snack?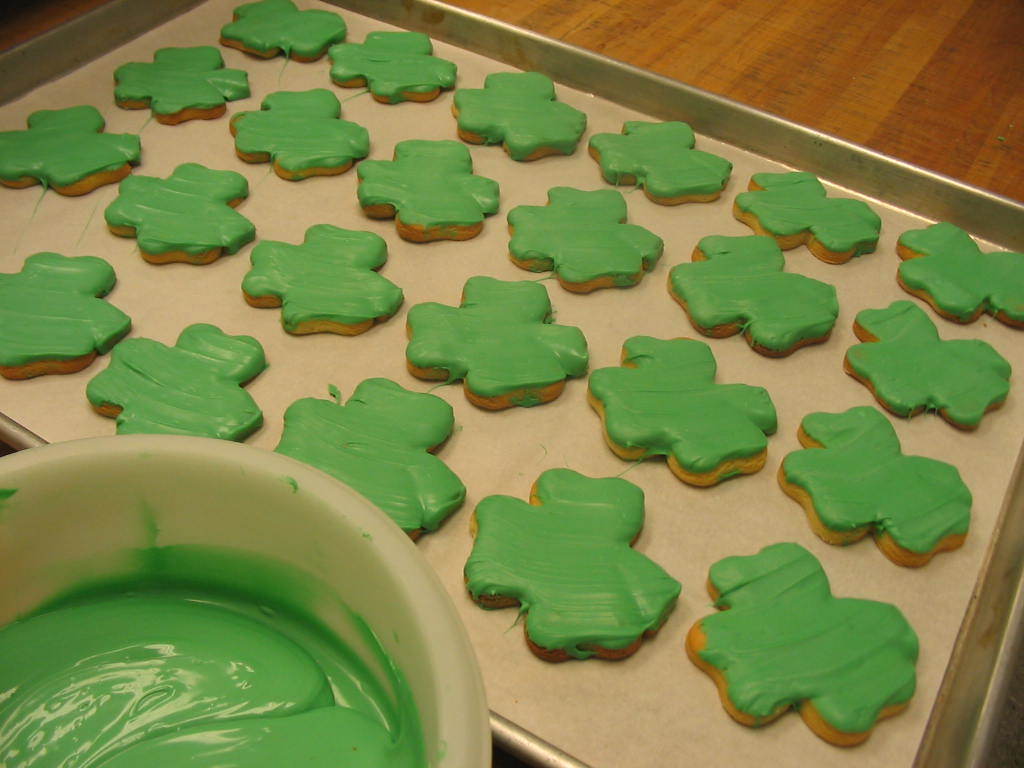
[1, 106, 140, 198]
